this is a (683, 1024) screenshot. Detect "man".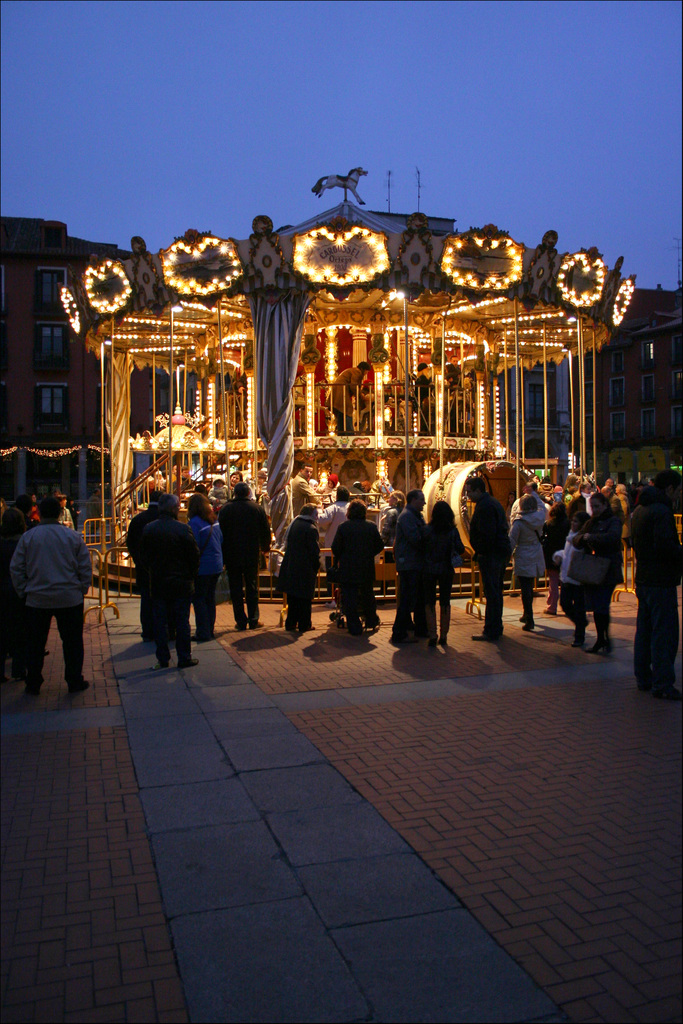
140 495 198 666.
